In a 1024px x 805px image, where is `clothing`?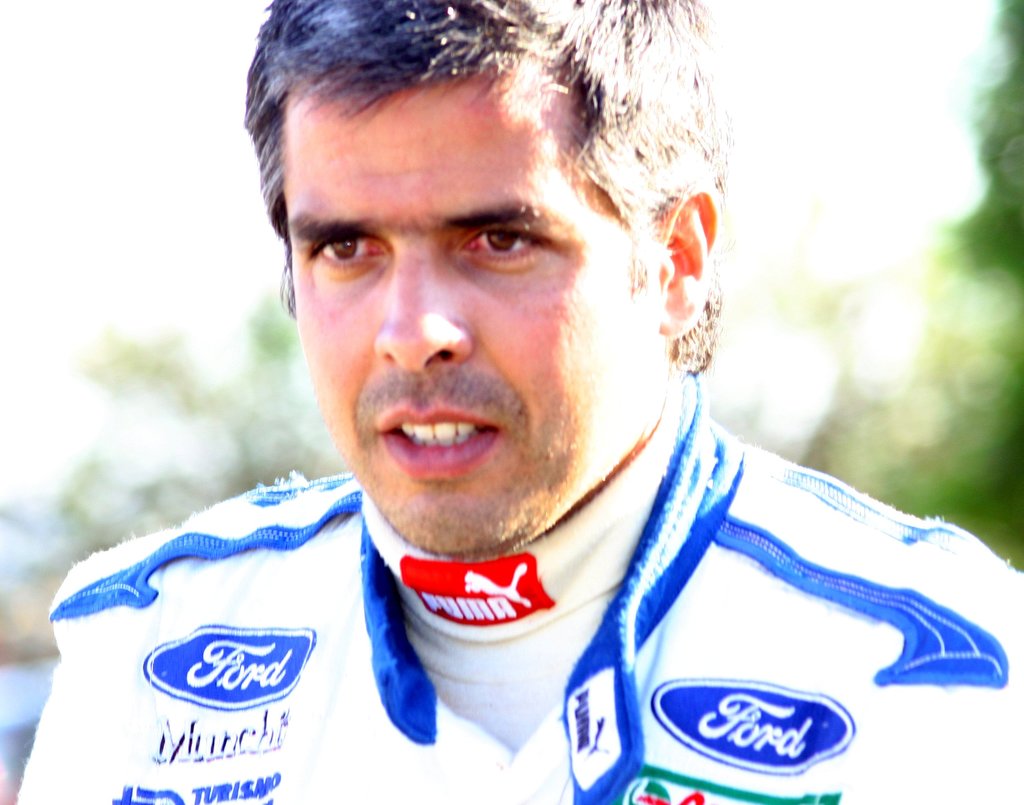
detection(0, 455, 1023, 799).
